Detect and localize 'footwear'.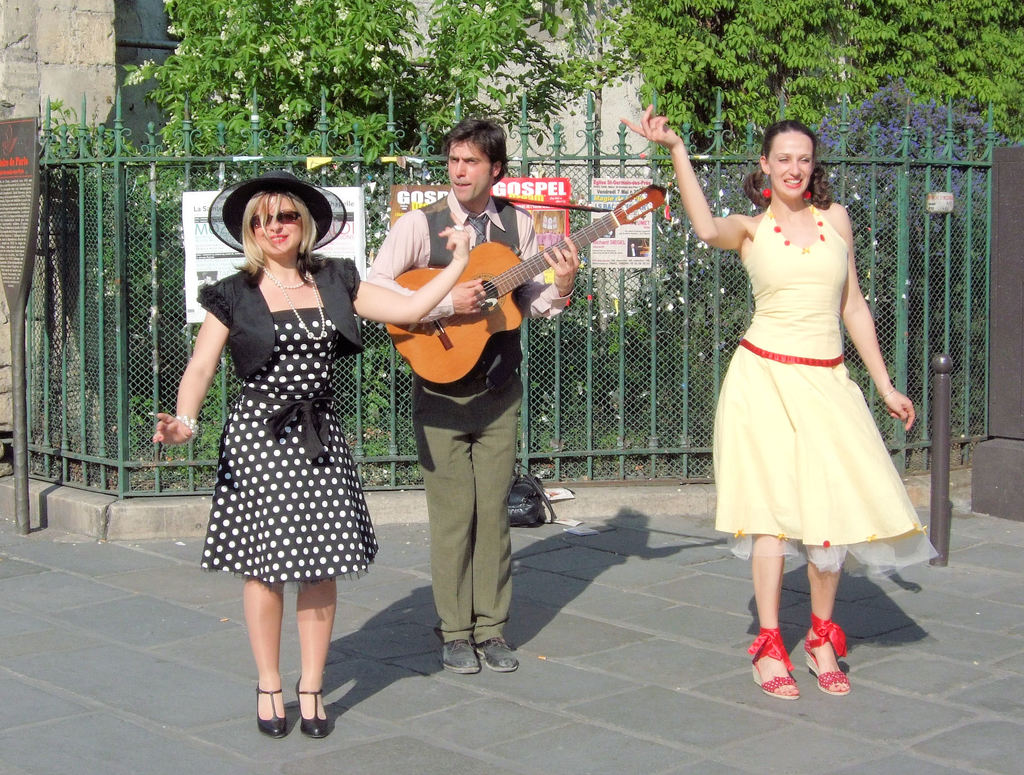
Localized at box(800, 624, 851, 698).
